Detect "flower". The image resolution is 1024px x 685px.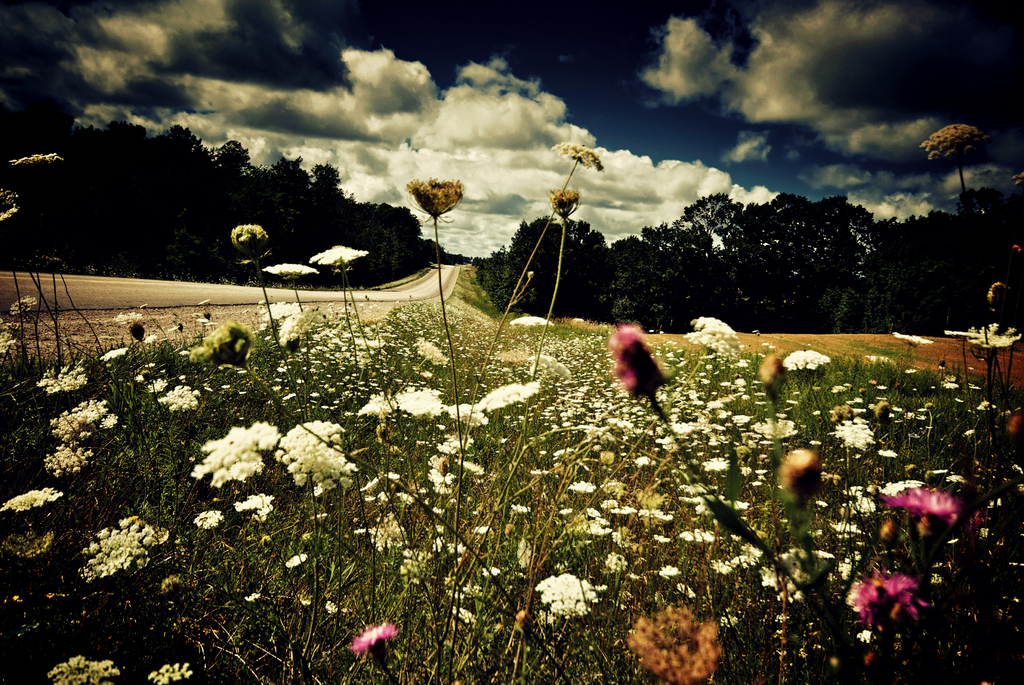
300,593,316,606.
